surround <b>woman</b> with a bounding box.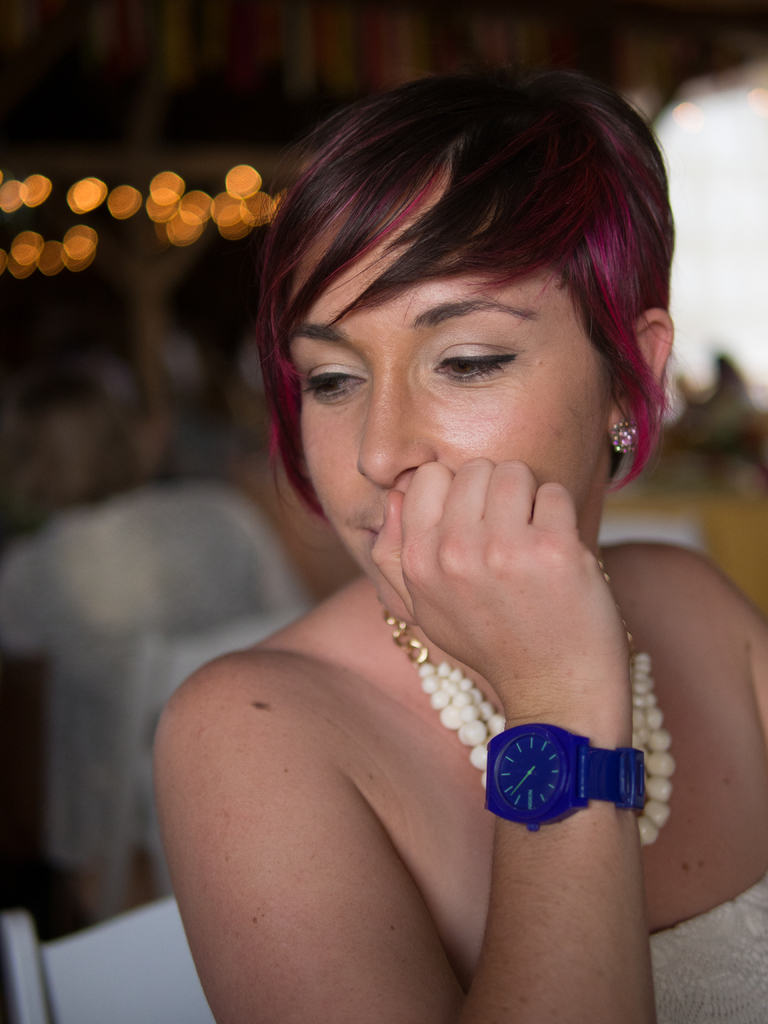
114,55,740,1020.
